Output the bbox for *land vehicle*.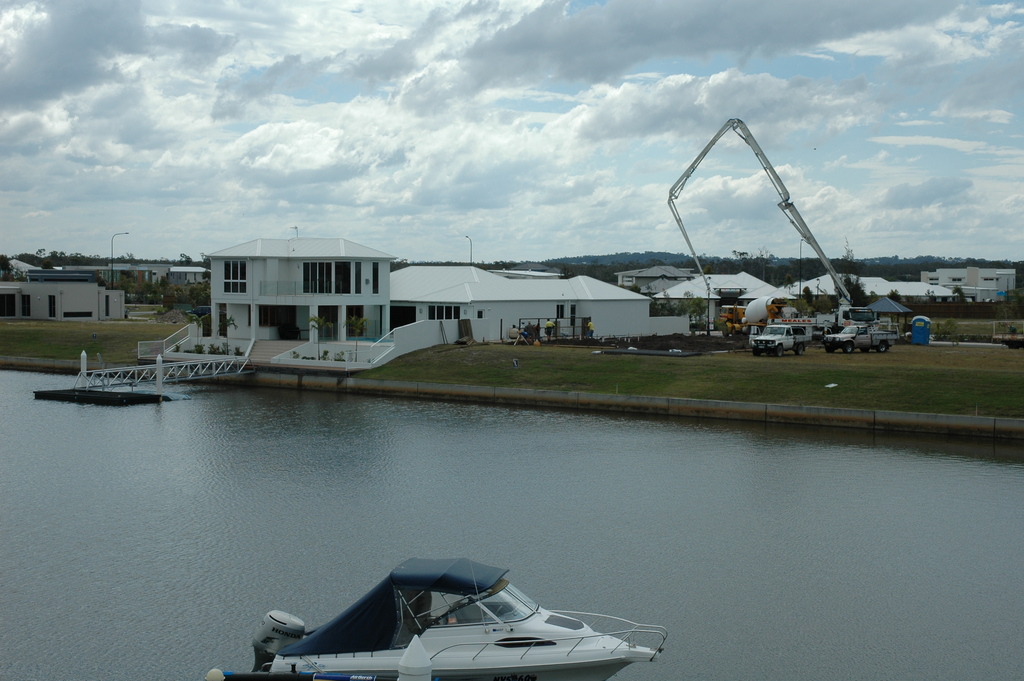
BBox(184, 306, 211, 317).
